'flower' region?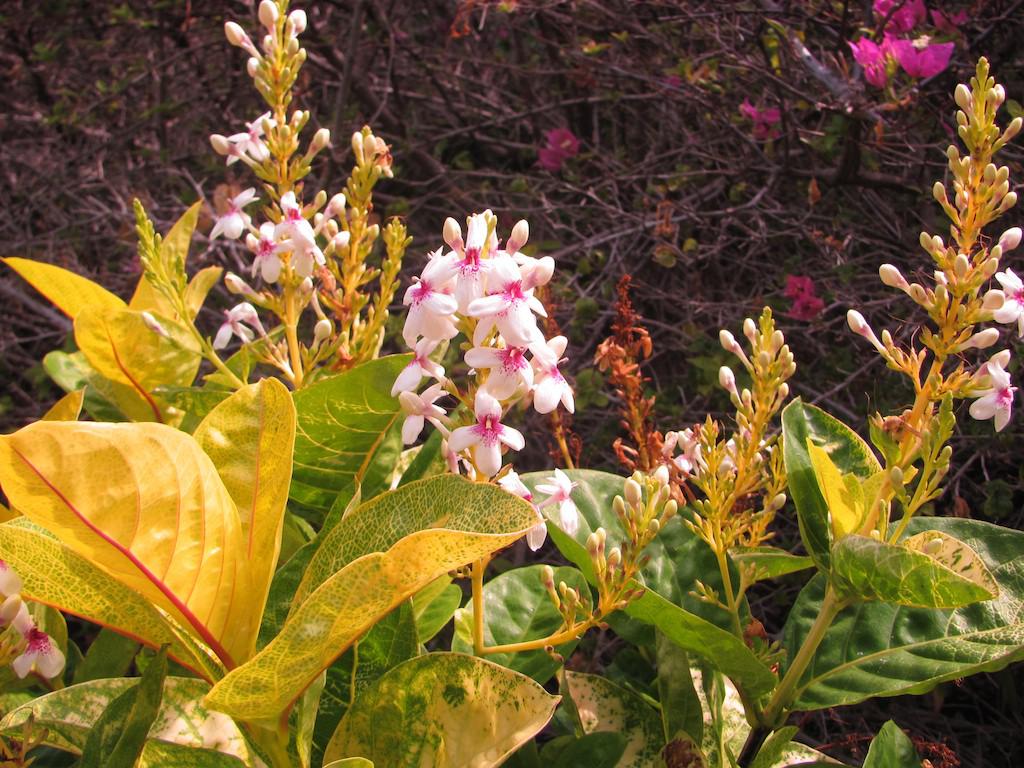
select_region(718, 437, 769, 464)
